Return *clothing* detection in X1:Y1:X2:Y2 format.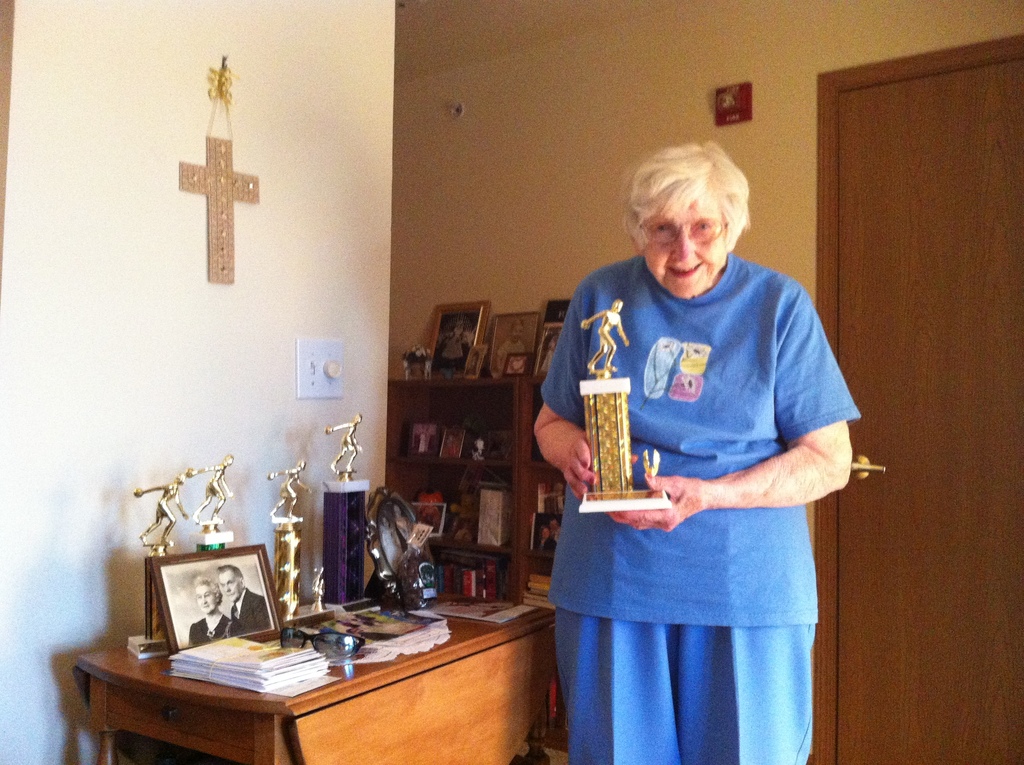
188:610:233:647.
